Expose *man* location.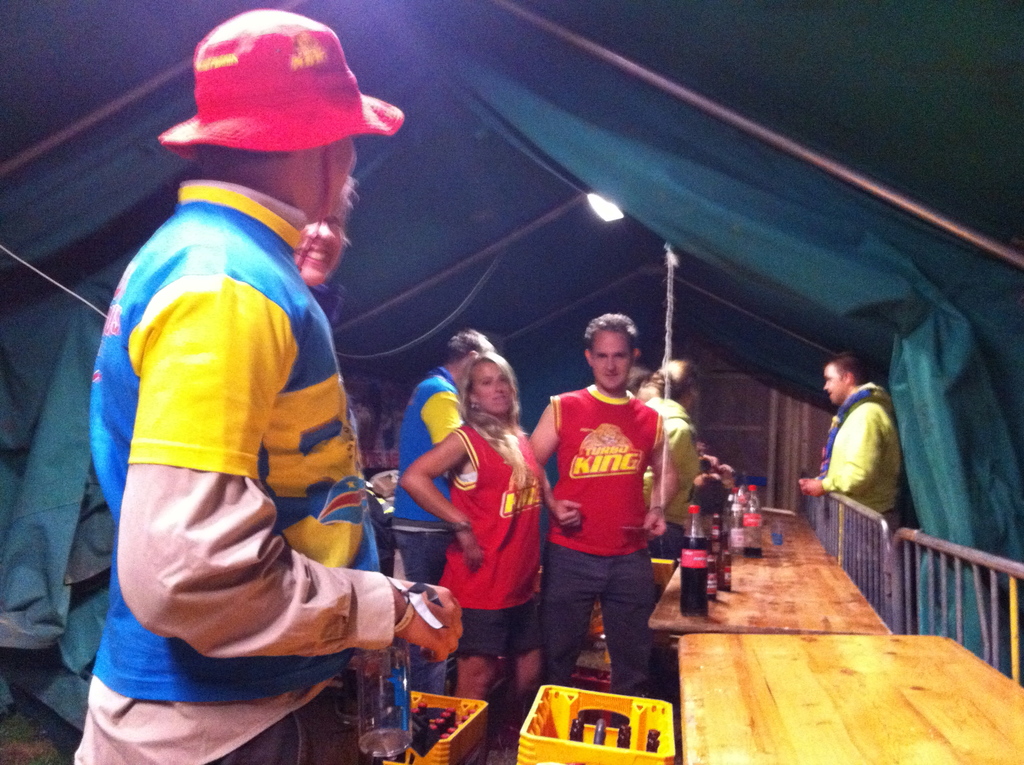
Exposed at (left=797, top=356, right=904, bottom=535).
